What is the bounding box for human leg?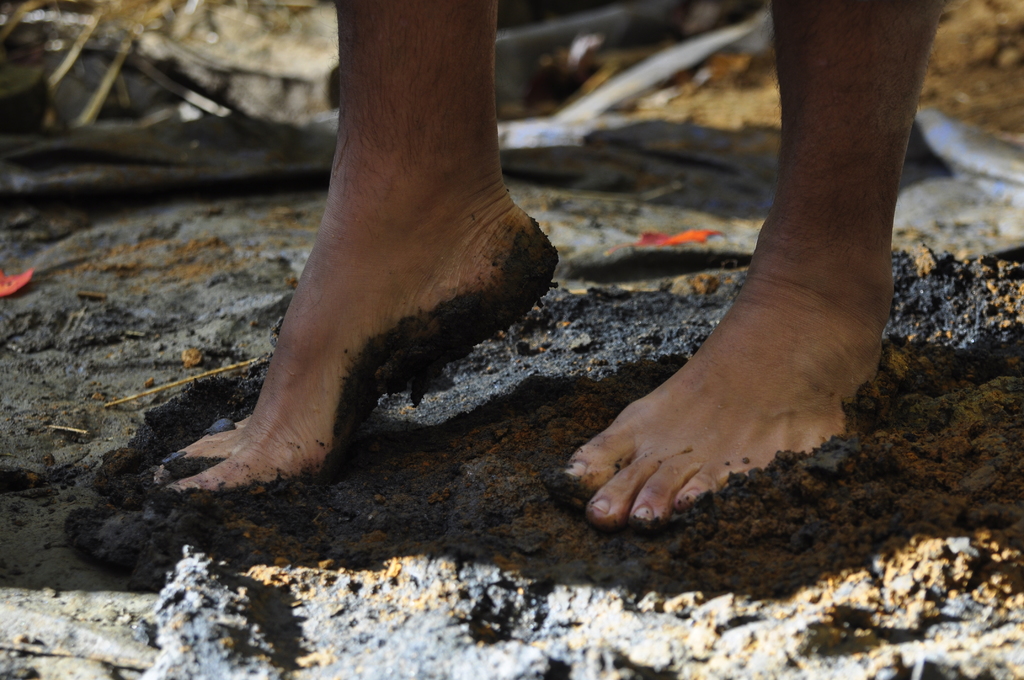
x1=166, y1=0, x2=559, y2=497.
